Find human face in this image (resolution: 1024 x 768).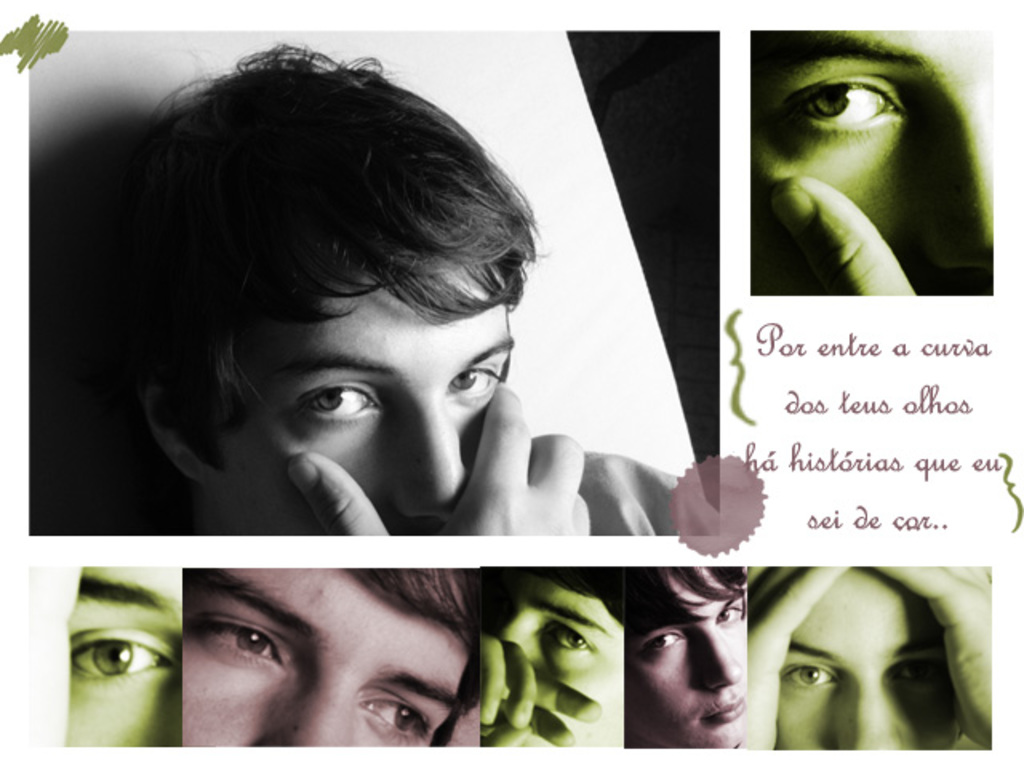
(752,27,992,296).
